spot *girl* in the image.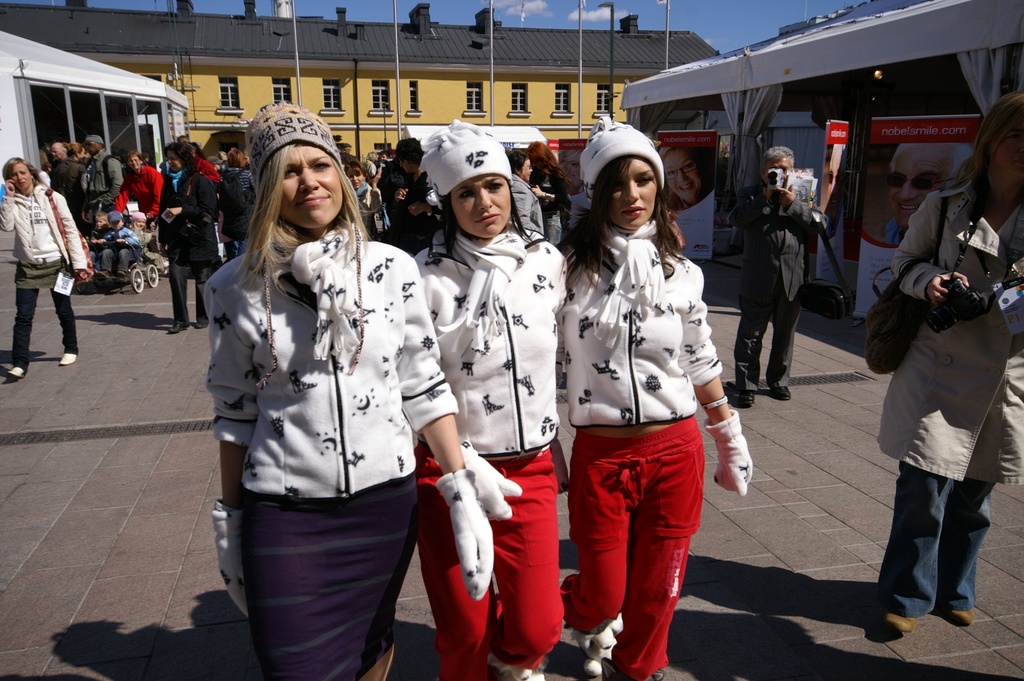
*girl* found at left=116, top=151, right=168, bottom=238.
